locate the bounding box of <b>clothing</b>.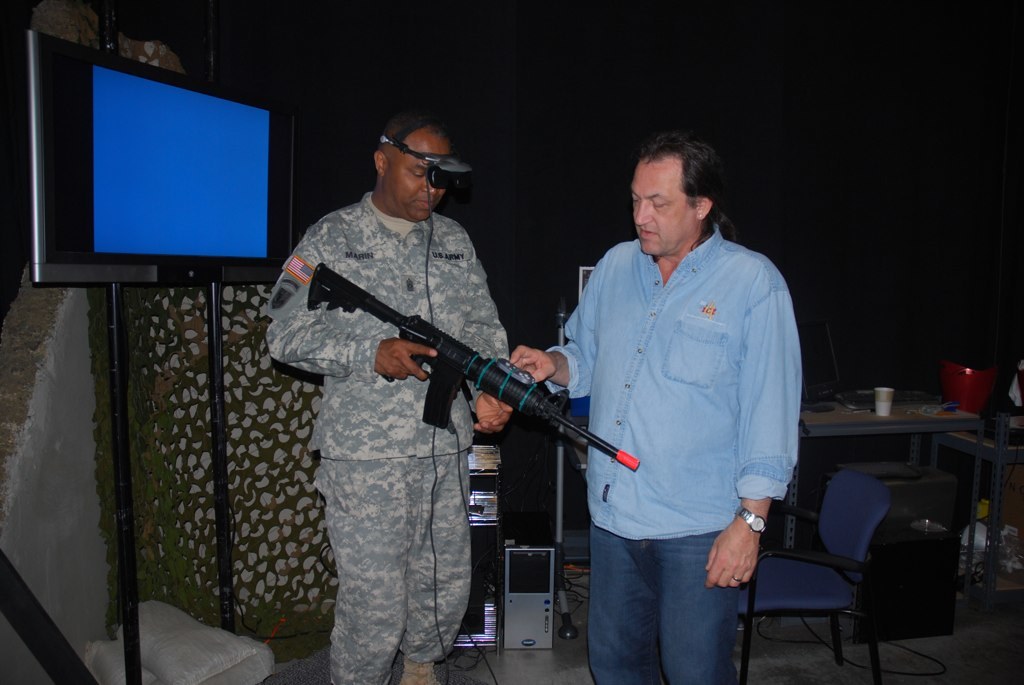
Bounding box: x1=261, y1=186, x2=507, y2=684.
